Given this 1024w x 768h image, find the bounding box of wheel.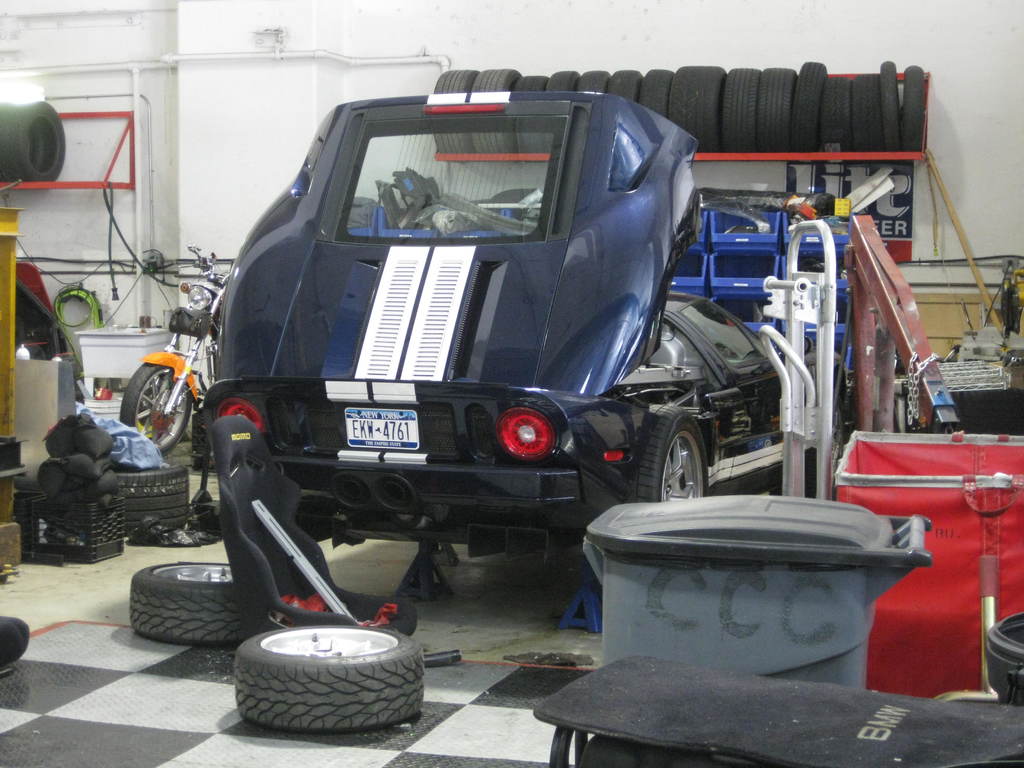
(122,360,191,454).
